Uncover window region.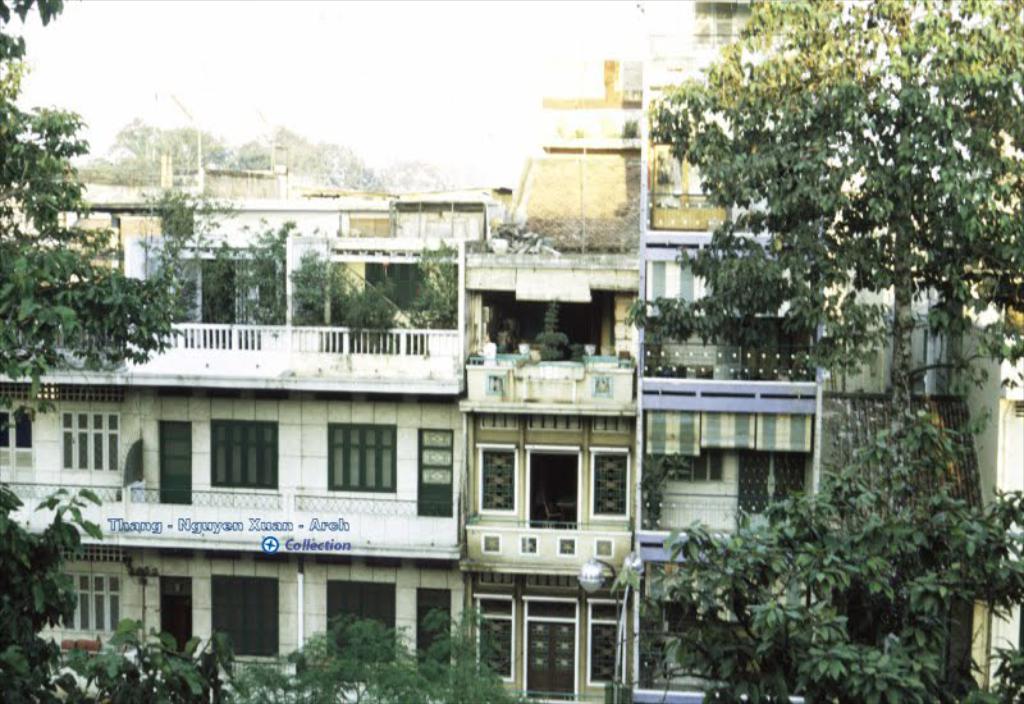
Uncovered: [45,567,111,627].
